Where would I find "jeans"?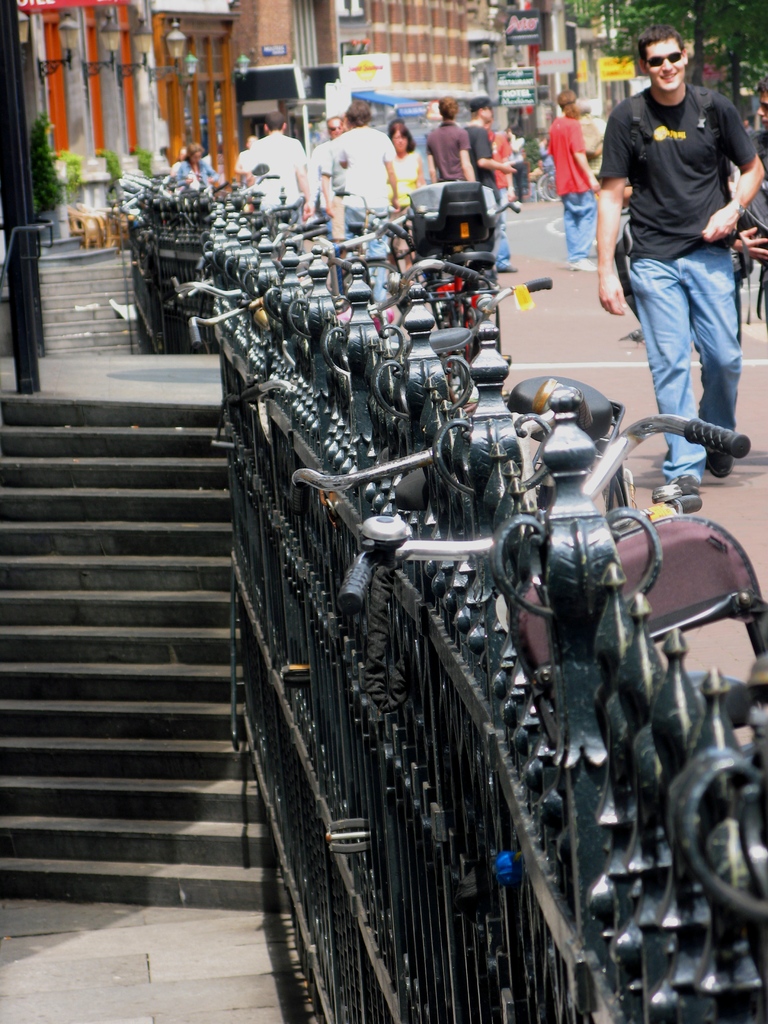
At Rect(328, 225, 388, 307).
